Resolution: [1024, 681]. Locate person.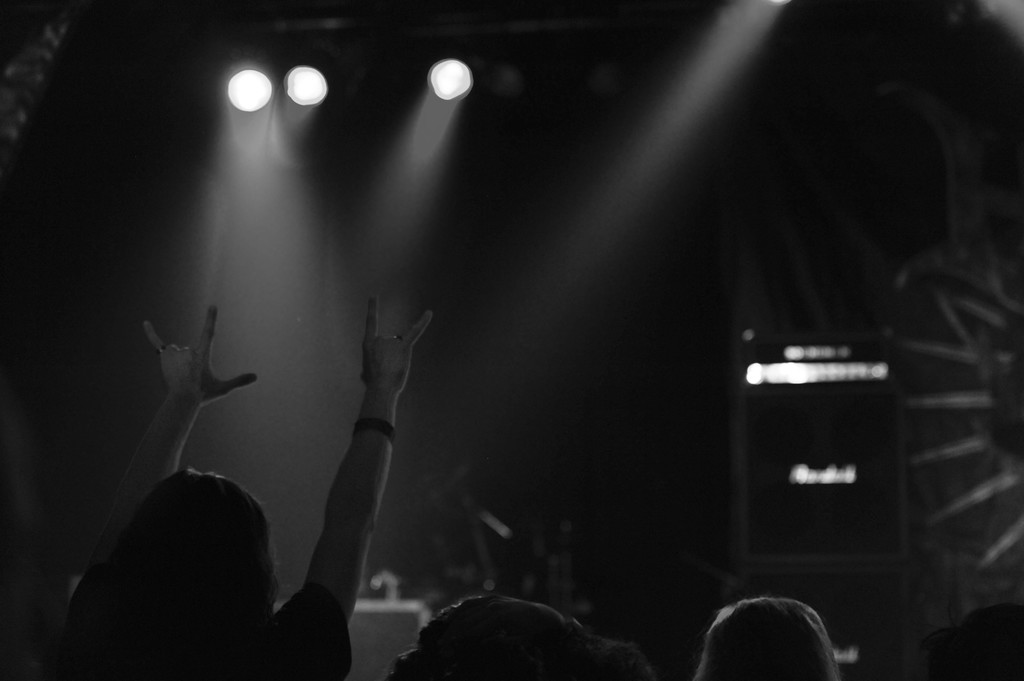
box(404, 587, 635, 680).
